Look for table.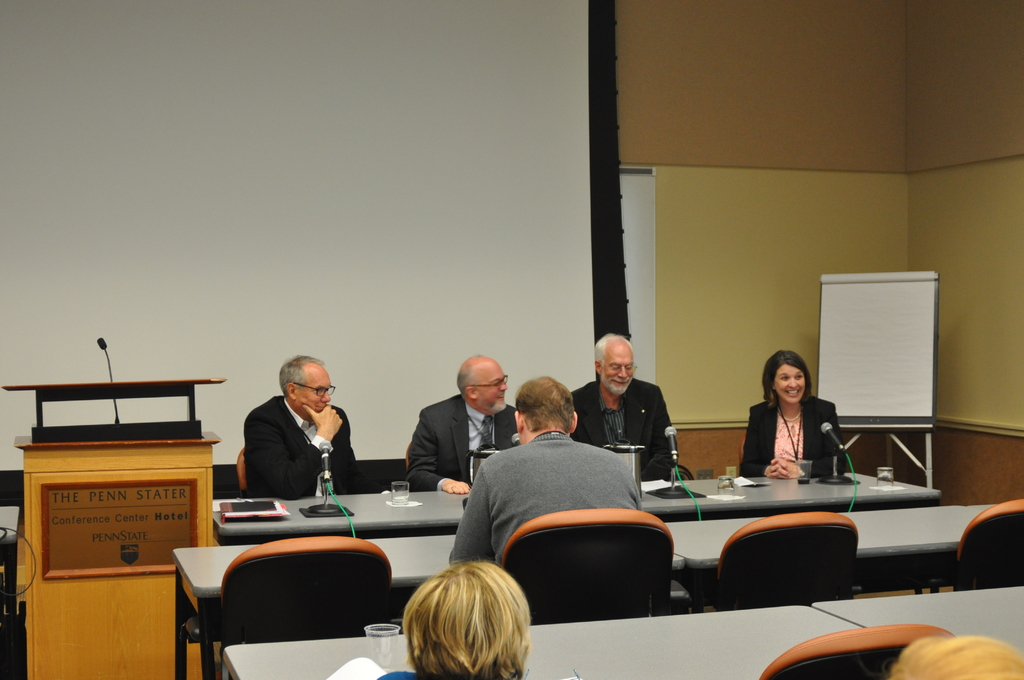
Found: 221 583 1023 679.
